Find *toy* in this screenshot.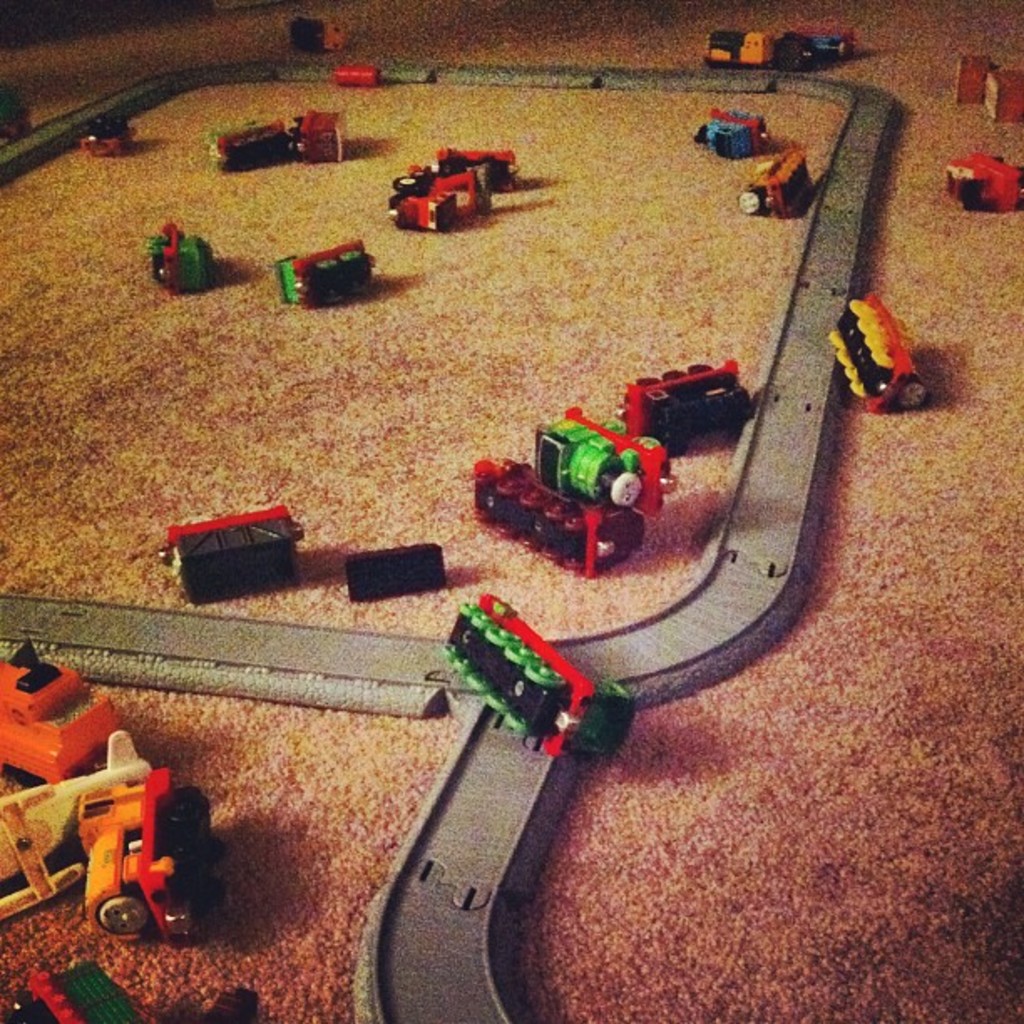
The bounding box for *toy* is l=696, t=28, r=776, b=72.
